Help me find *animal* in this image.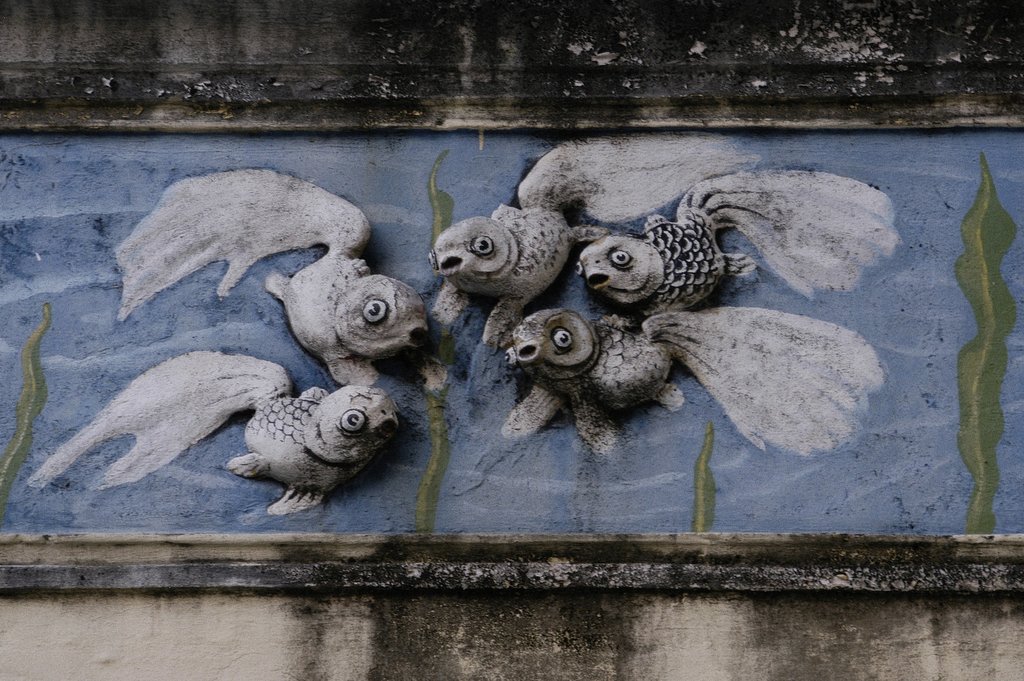
Found it: region(429, 135, 761, 349).
